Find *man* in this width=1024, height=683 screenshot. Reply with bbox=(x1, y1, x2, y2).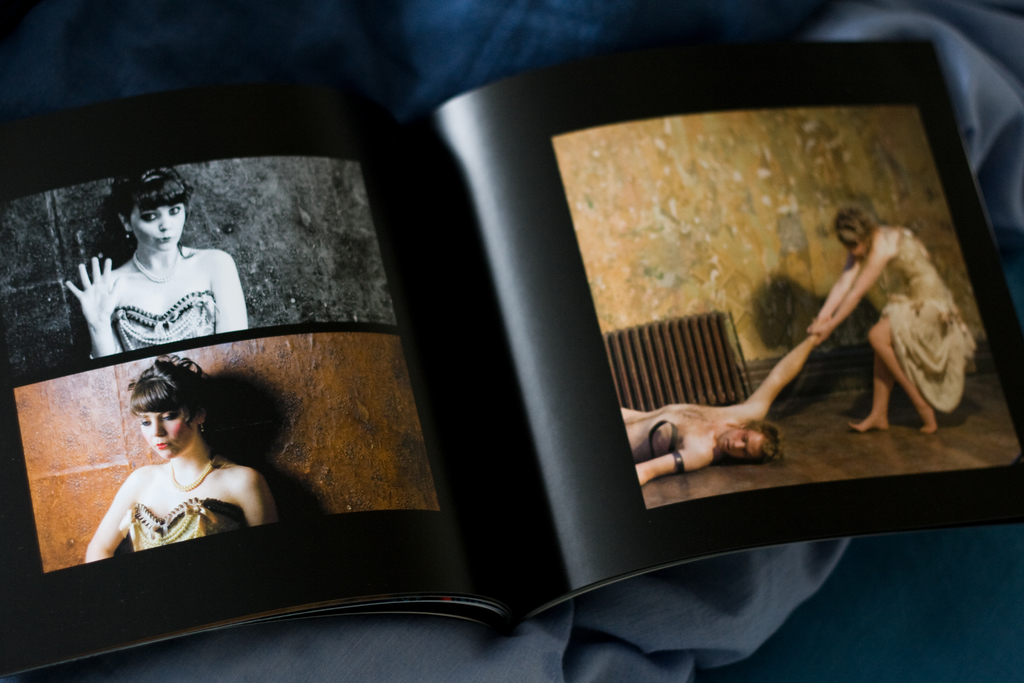
bbox=(618, 314, 827, 484).
